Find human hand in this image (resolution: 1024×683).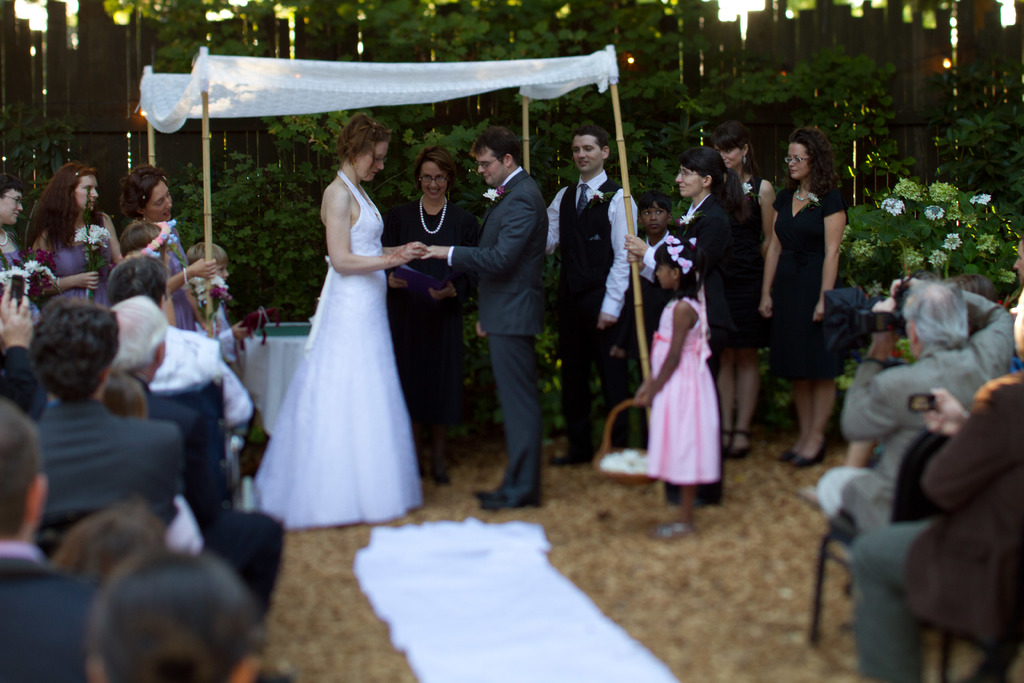
{"left": 427, "top": 281, "right": 456, "bottom": 300}.
